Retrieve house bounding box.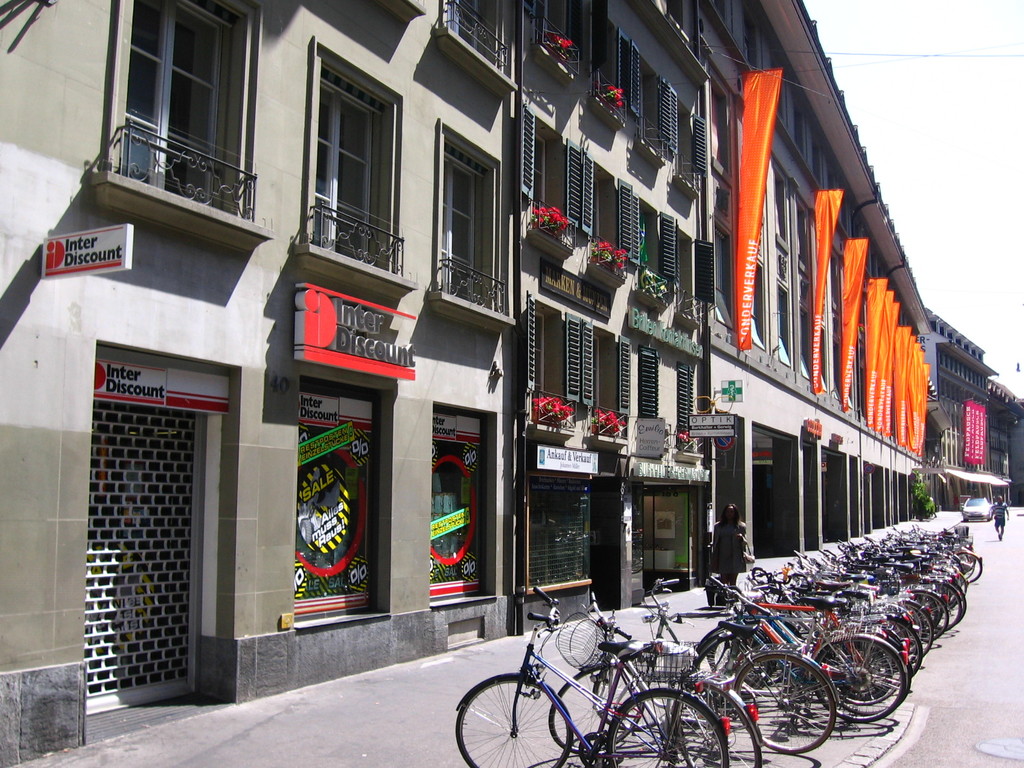
Bounding box: 0,0,511,765.
